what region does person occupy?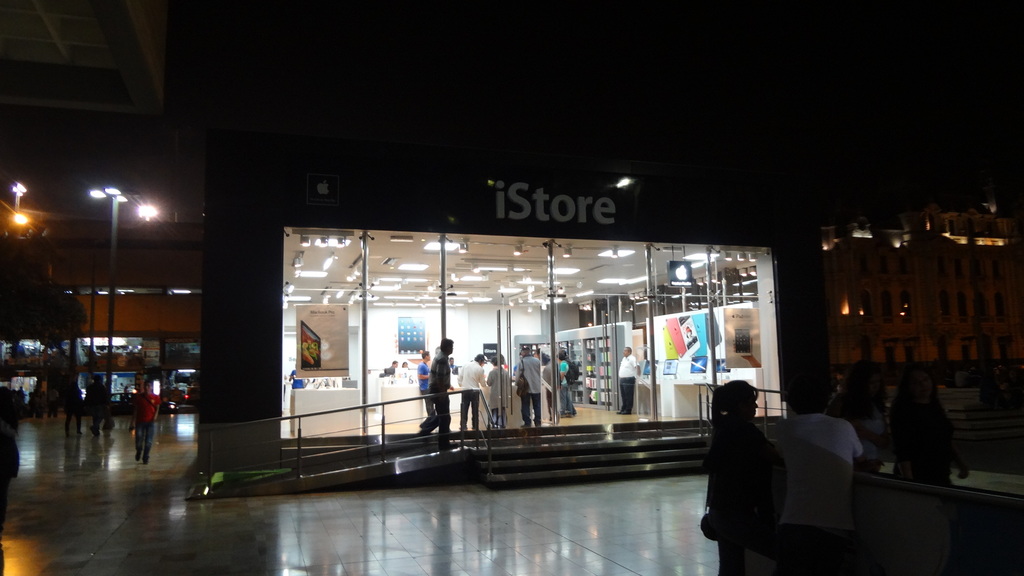
(772, 361, 866, 575).
